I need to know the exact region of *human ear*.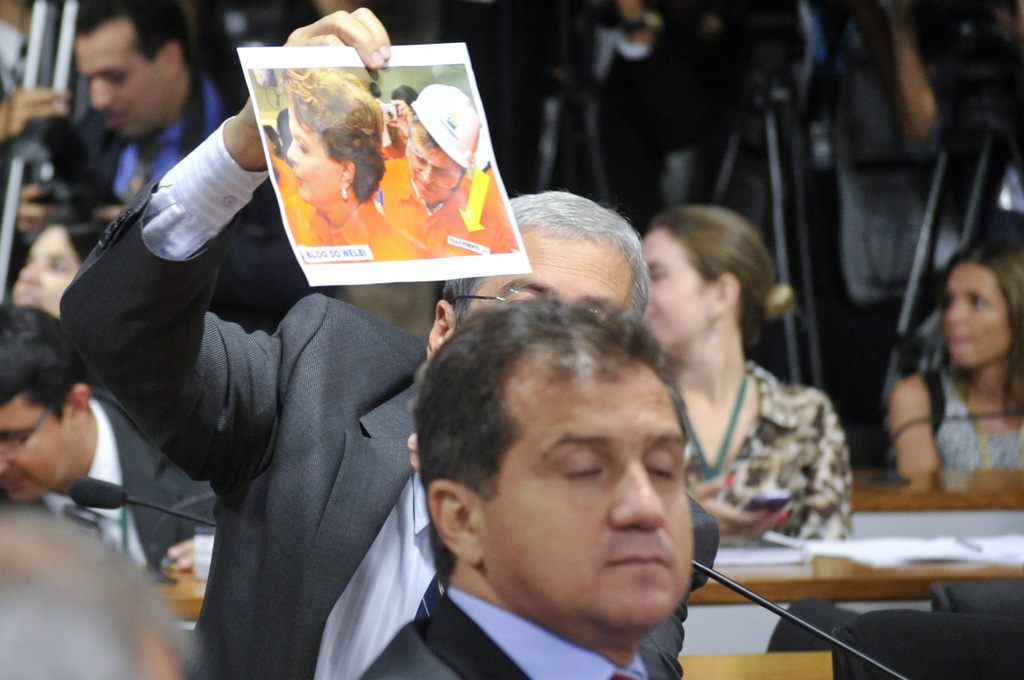
Region: (x1=424, y1=482, x2=486, y2=569).
